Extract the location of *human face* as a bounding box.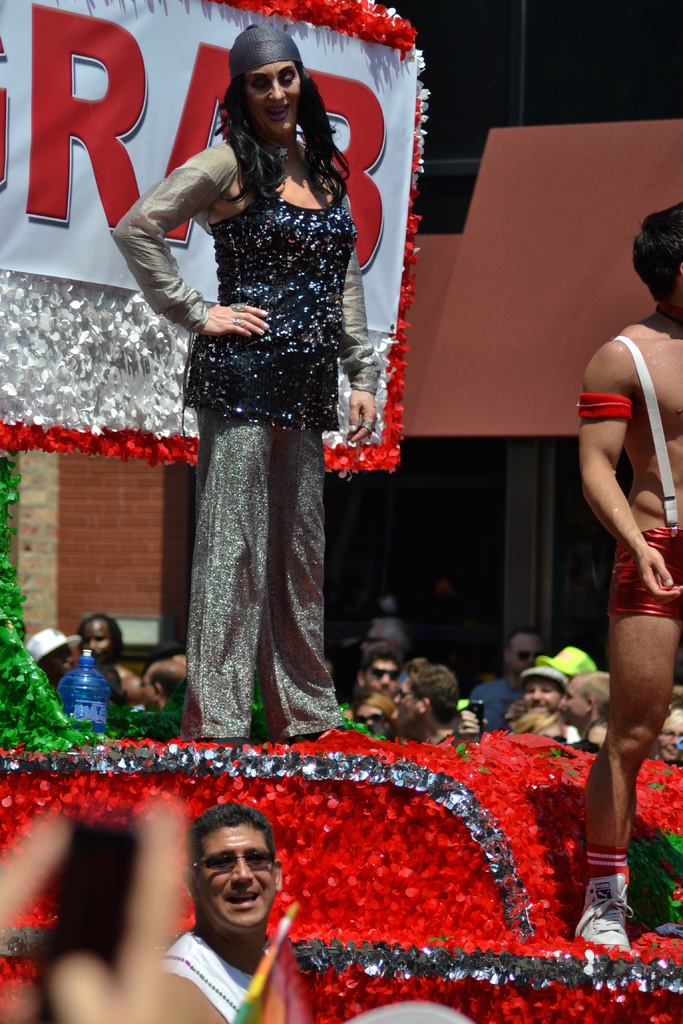
bbox=(517, 673, 557, 719).
